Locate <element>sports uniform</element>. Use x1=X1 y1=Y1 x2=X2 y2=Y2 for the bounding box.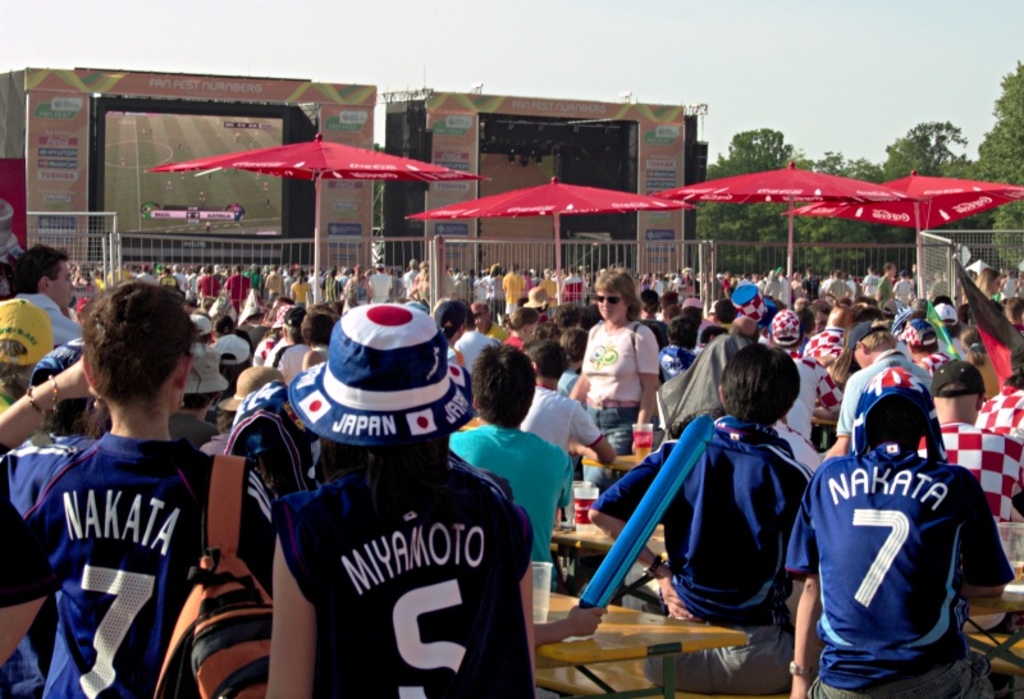
x1=0 y1=424 x2=278 y2=698.
